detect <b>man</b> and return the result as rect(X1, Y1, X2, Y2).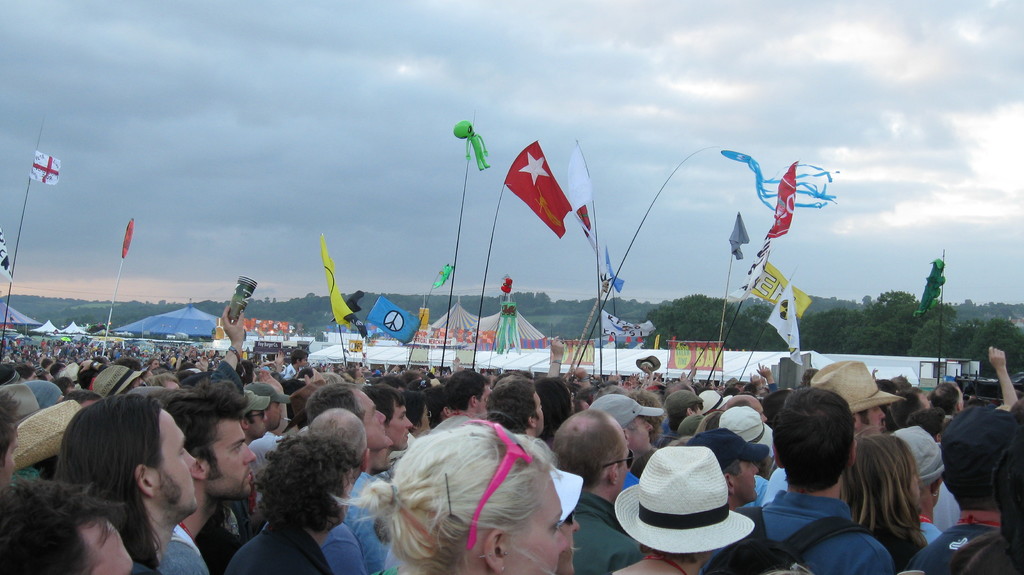
rect(666, 386, 698, 431).
